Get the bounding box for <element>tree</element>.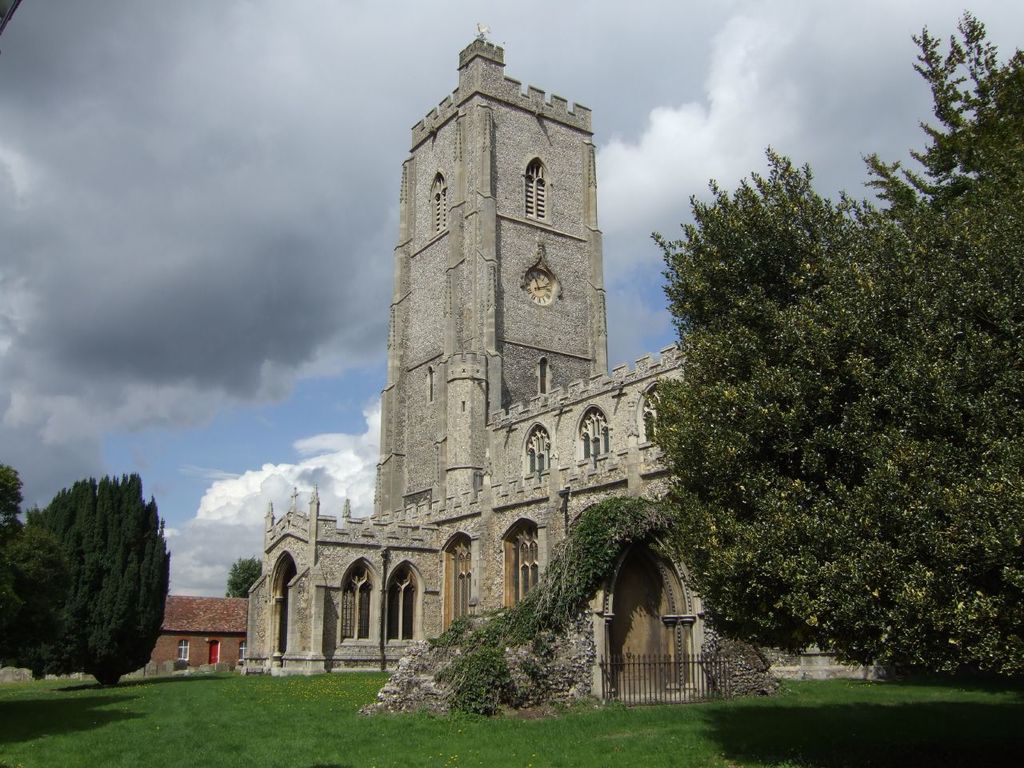
0 458 33 533.
